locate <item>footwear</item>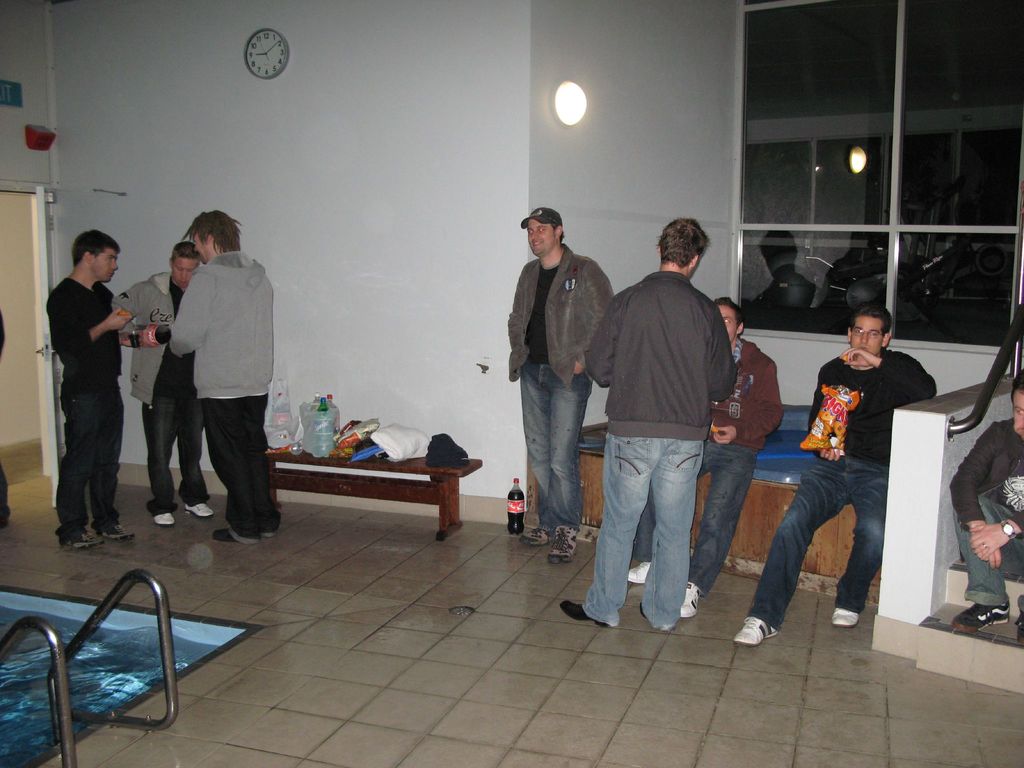
BBox(255, 521, 271, 537)
